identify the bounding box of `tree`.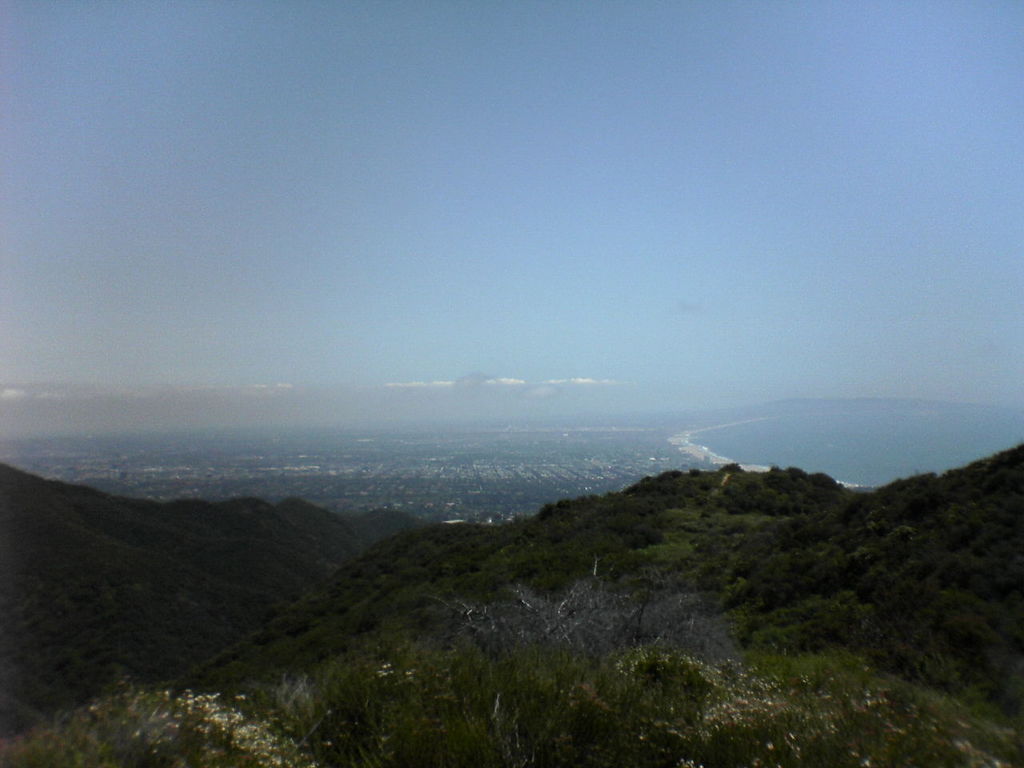
box=[721, 463, 746, 473].
